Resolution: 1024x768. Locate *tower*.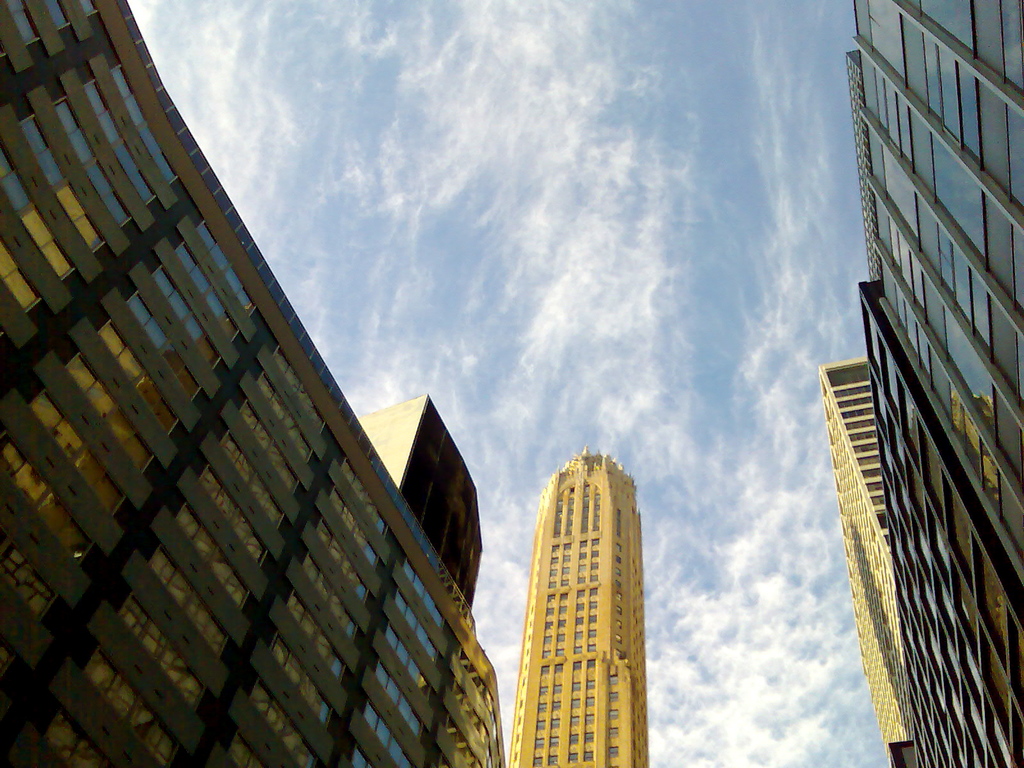
0 0 510 767.
